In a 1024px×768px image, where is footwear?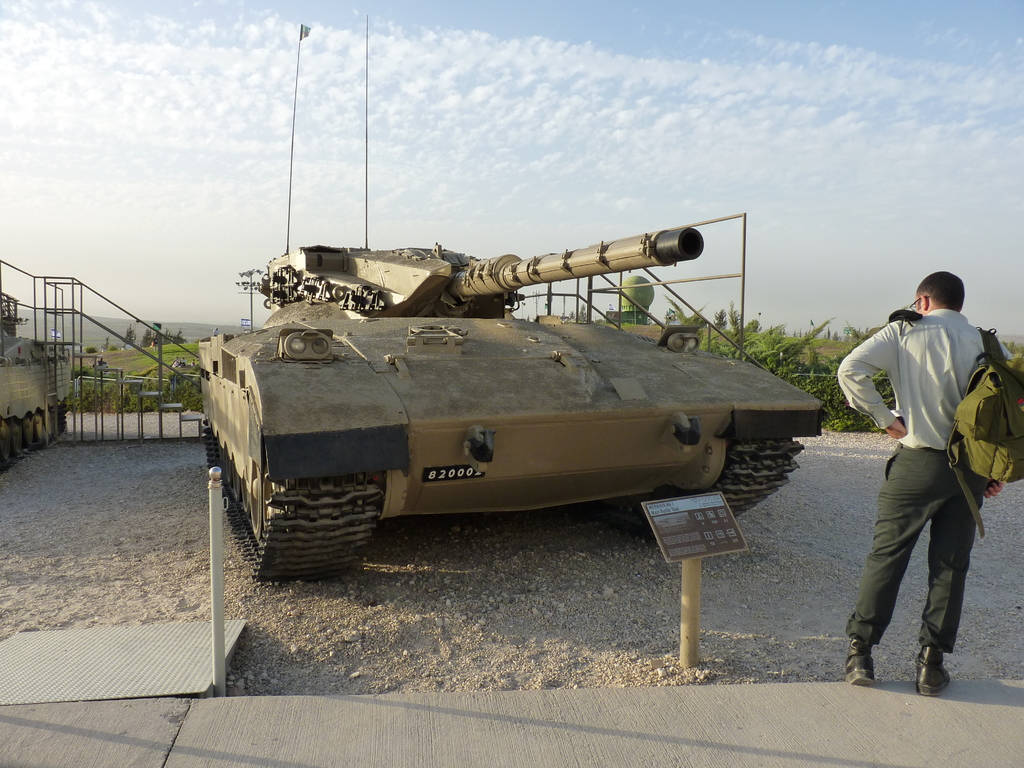
(918,644,947,698).
